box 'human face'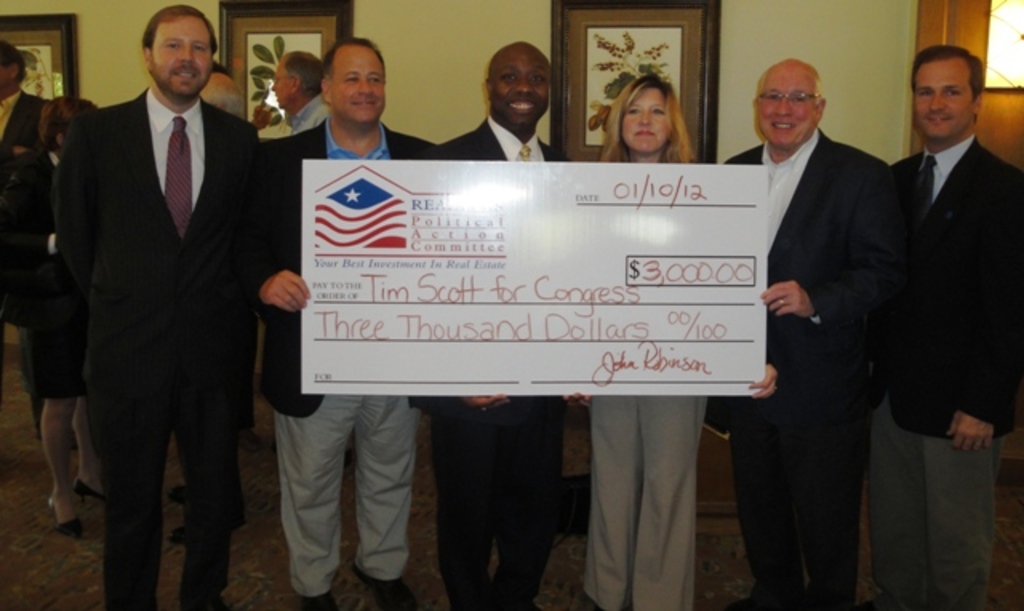
box=[150, 13, 214, 101]
